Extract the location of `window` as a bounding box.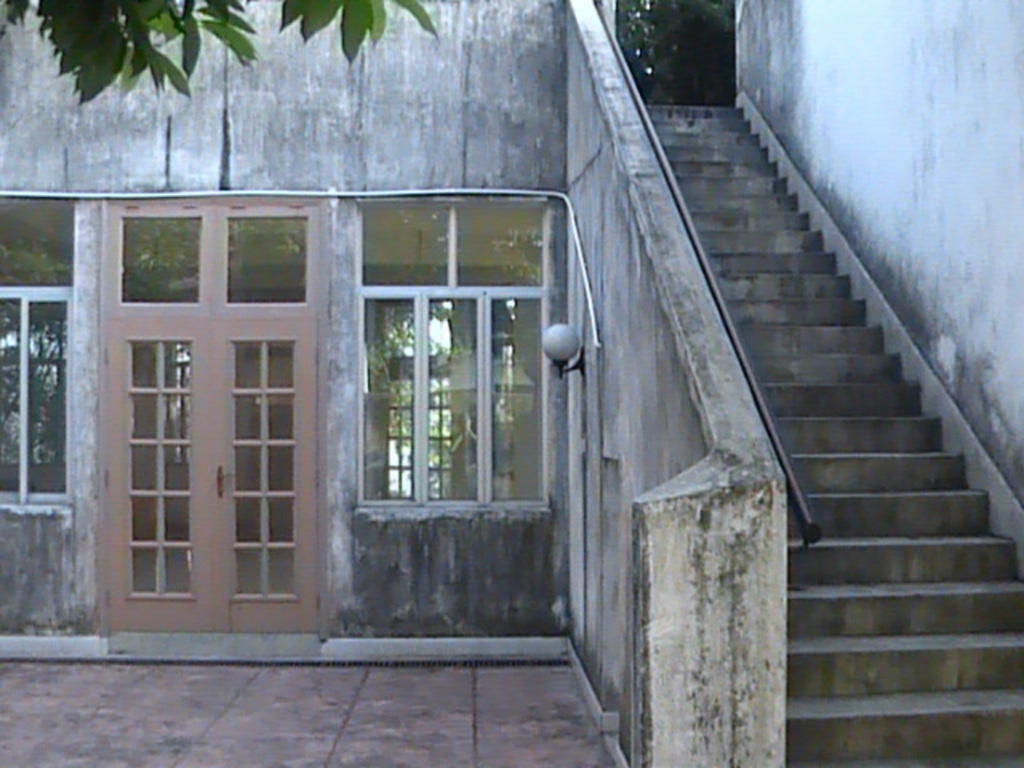
<region>0, 197, 77, 514</region>.
